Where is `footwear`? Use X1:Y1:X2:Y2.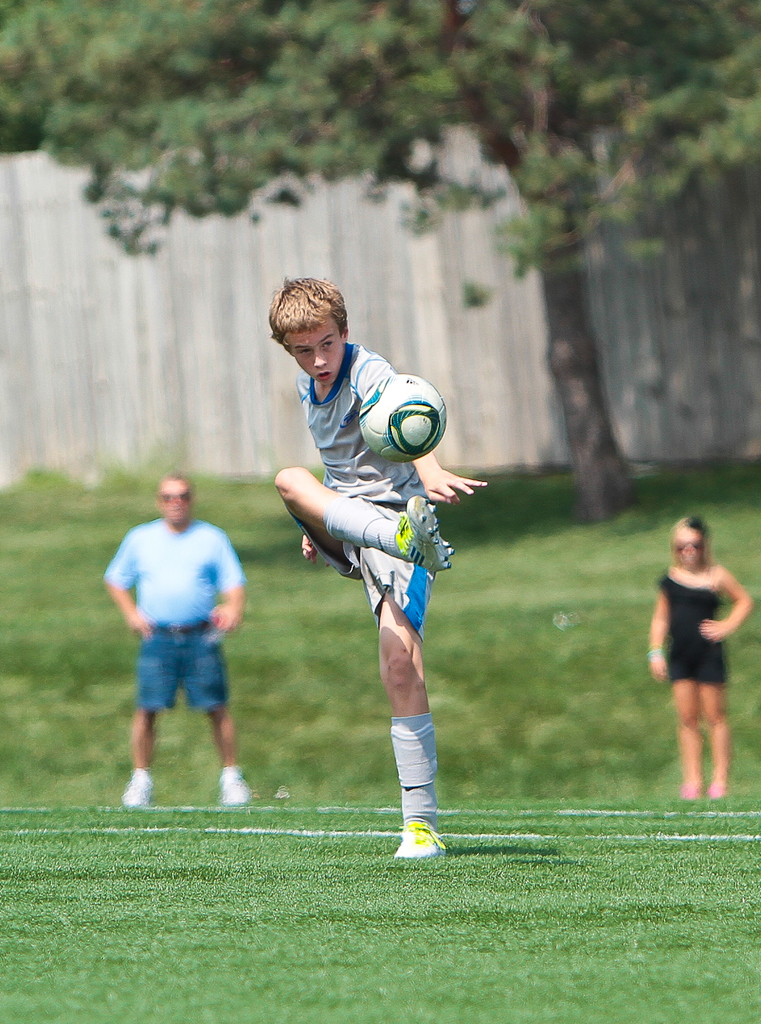
384:821:440:862.
